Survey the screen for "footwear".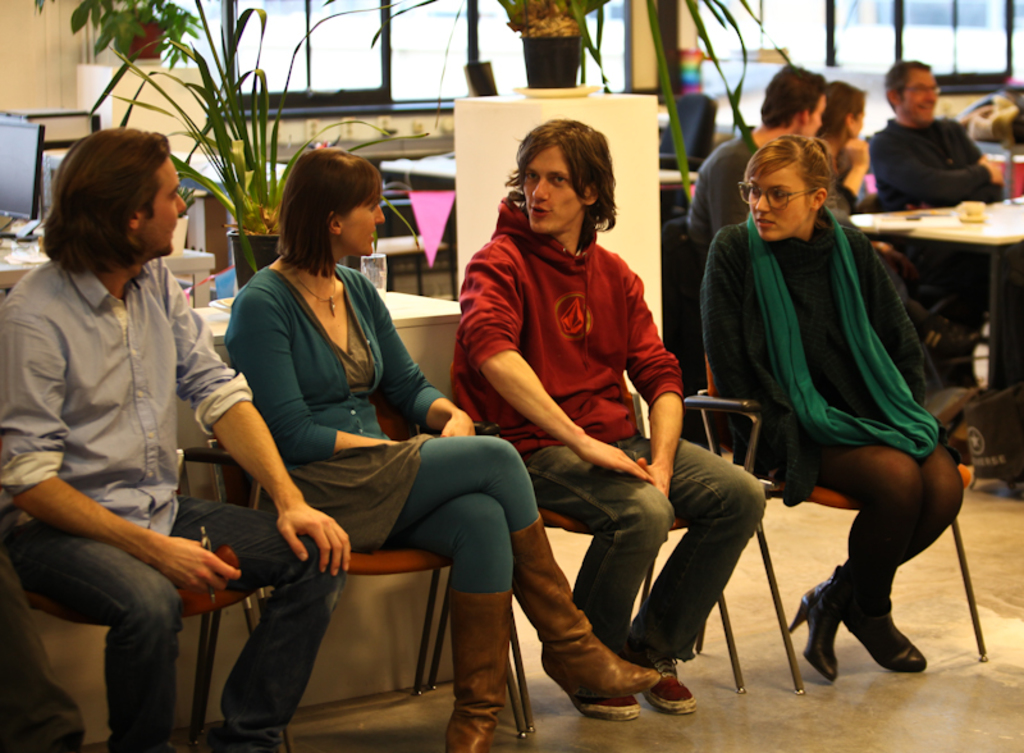
Survey found: region(511, 511, 660, 702).
